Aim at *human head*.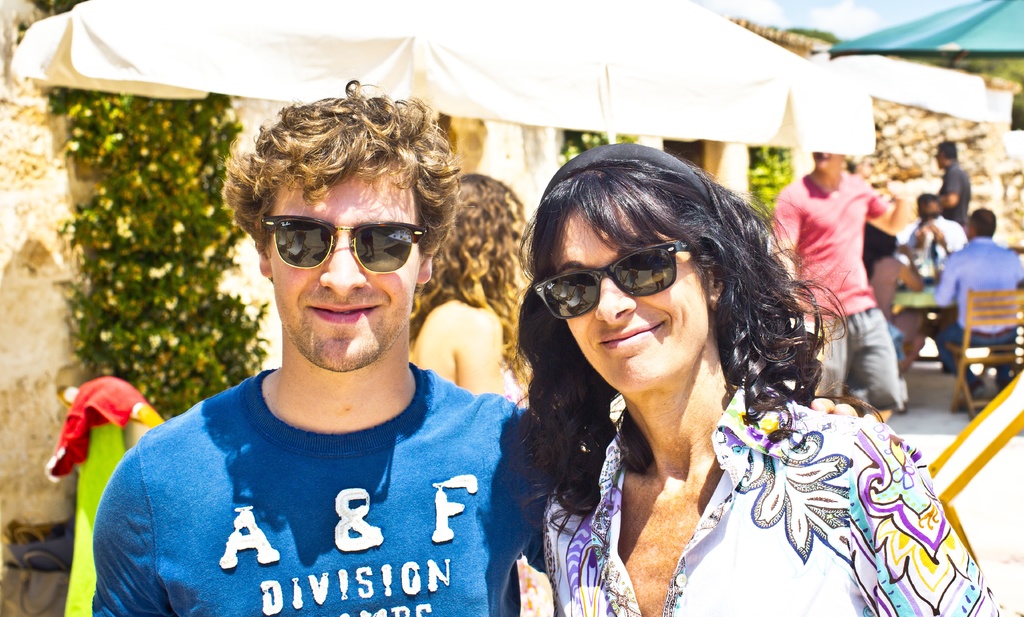
Aimed at select_region(934, 144, 960, 170).
